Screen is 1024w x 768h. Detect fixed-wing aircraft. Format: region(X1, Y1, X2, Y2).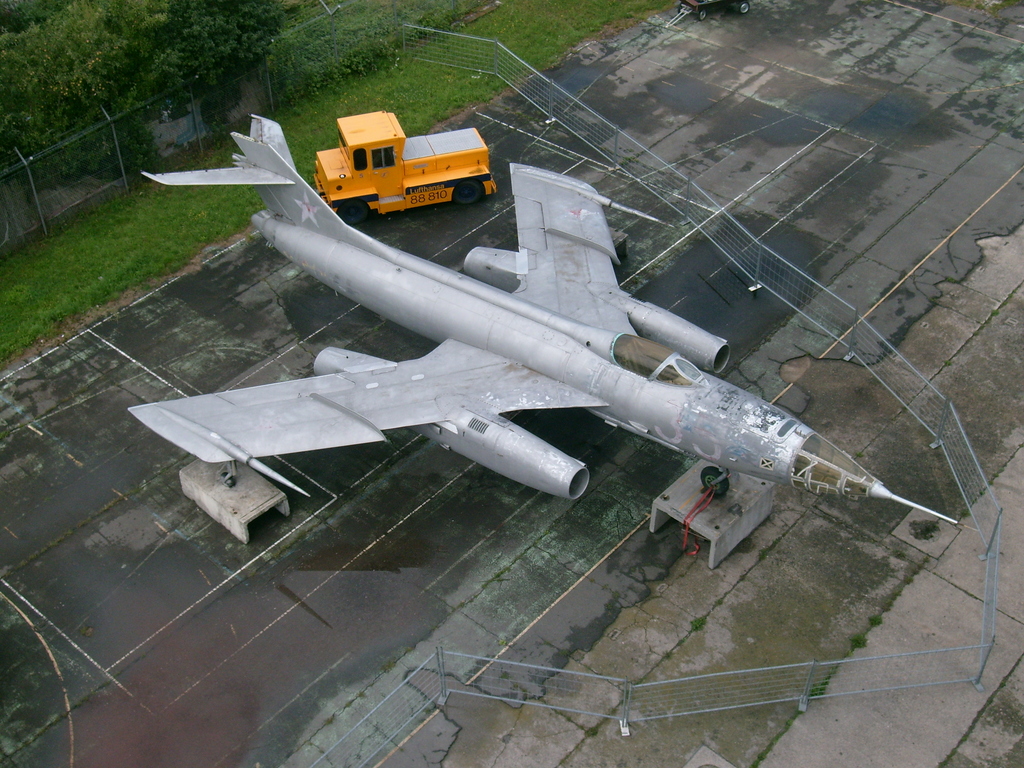
region(127, 107, 964, 521).
